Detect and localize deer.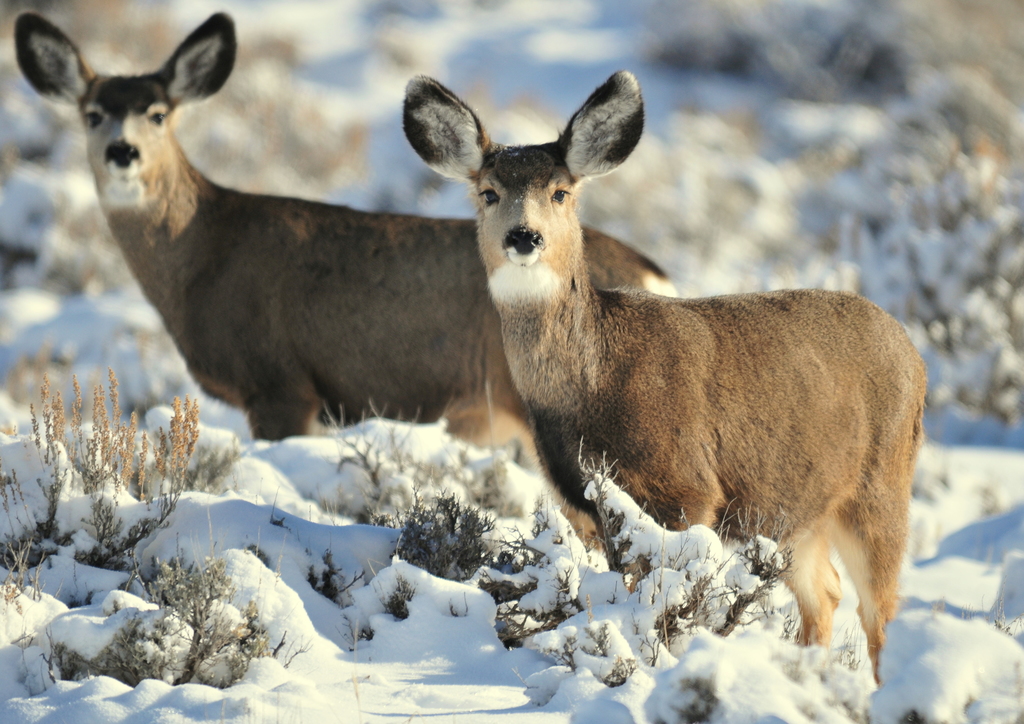
Localized at pyautogui.locateOnScreen(404, 70, 922, 677).
